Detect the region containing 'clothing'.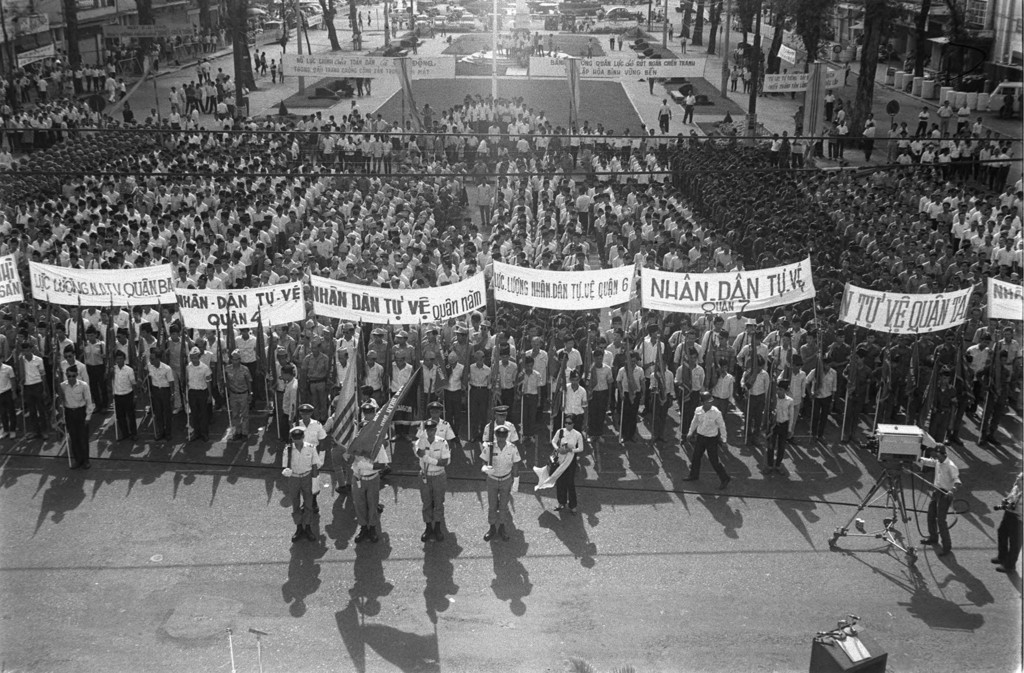
Rect(227, 330, 263, 373).
